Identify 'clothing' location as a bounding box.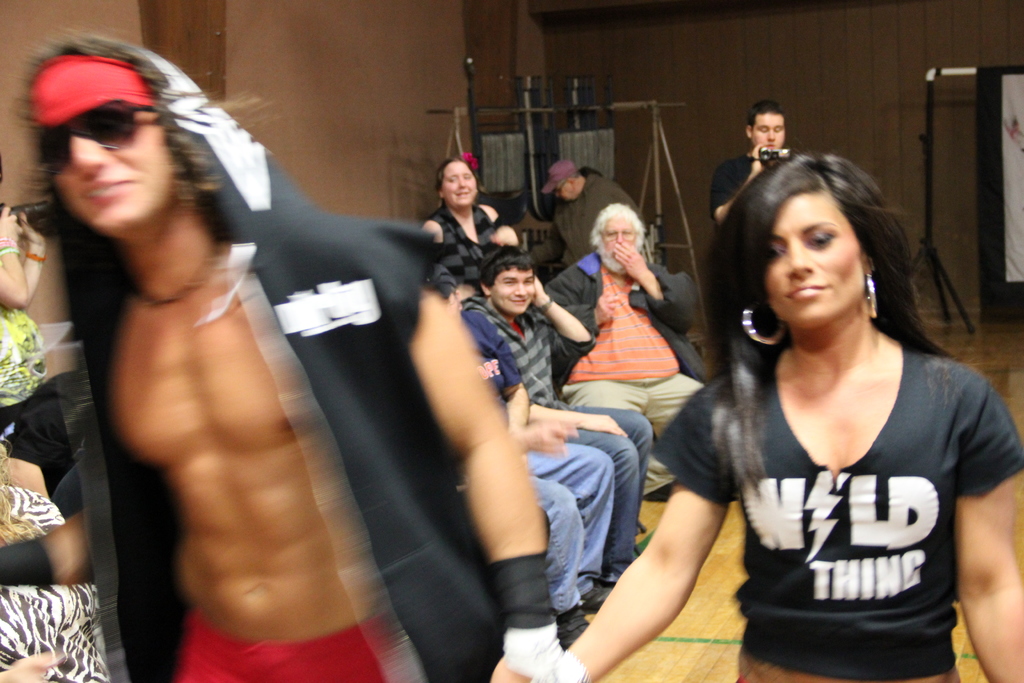
[left=652, top=308, right=1023, bottom=682].
